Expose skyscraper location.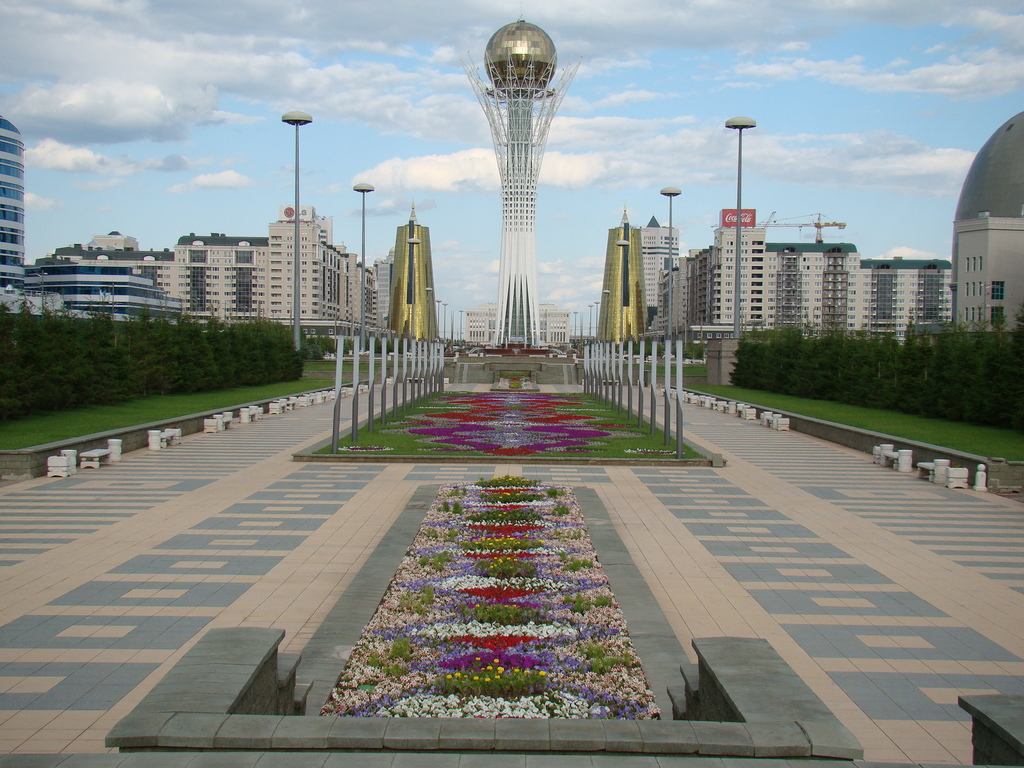
Exposed at left=42, top=220, right=387, bottom=347.
